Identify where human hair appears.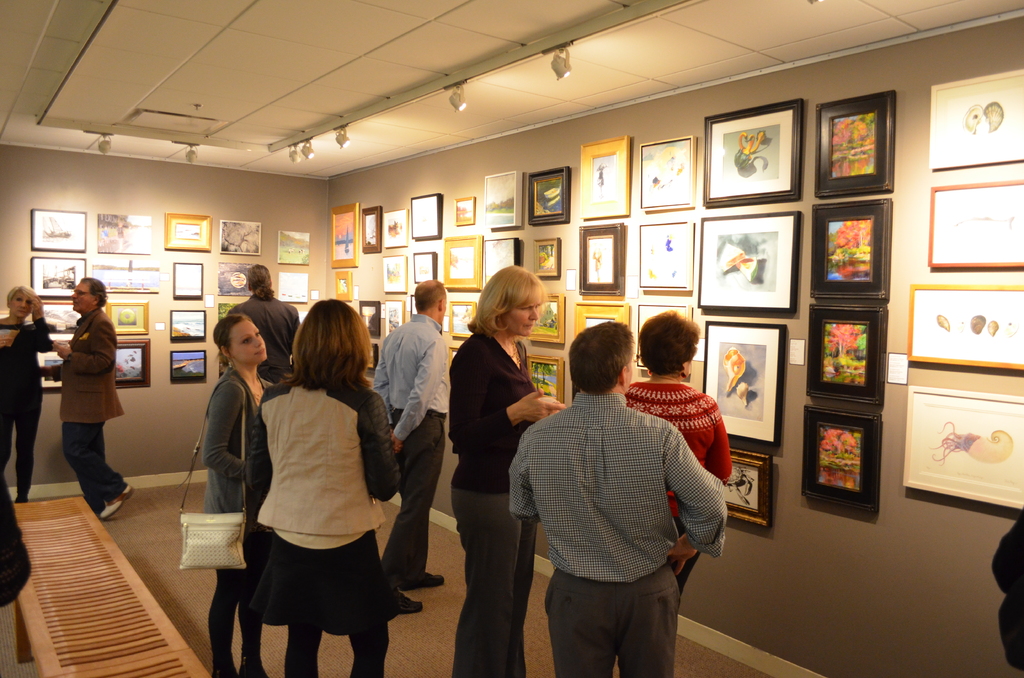
Appears at 81, 277, 108, 309.
